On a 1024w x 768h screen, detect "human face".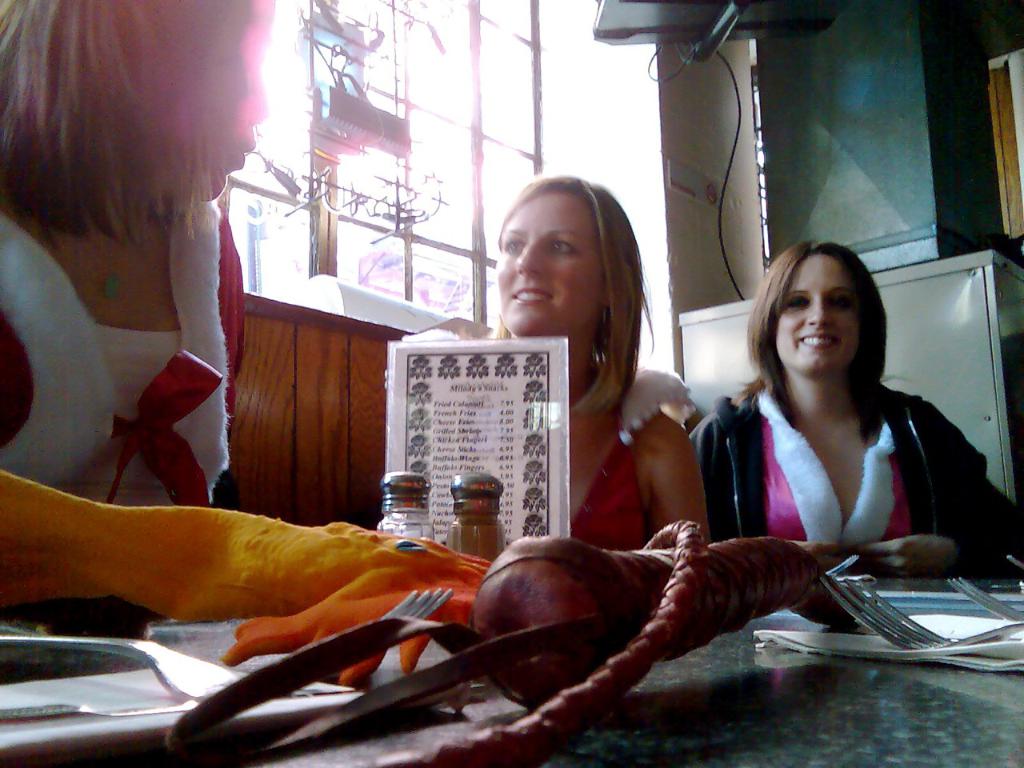
<region>197, 0, 269, 198</region>.
